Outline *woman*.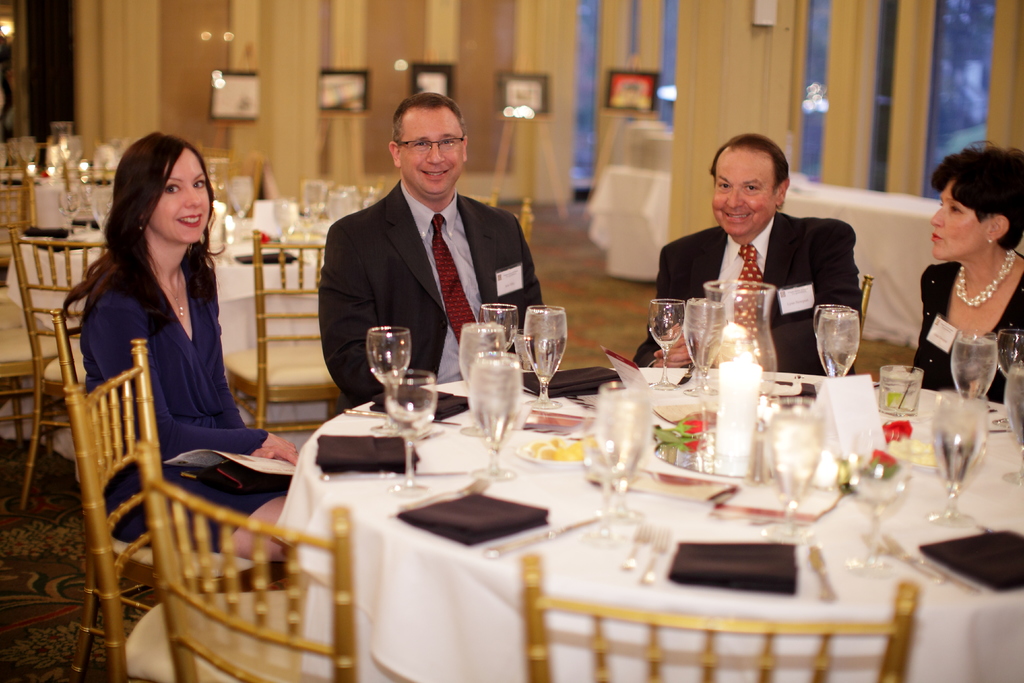
Outline: (x1=906, y1=145, x2=1023, y2=385).
